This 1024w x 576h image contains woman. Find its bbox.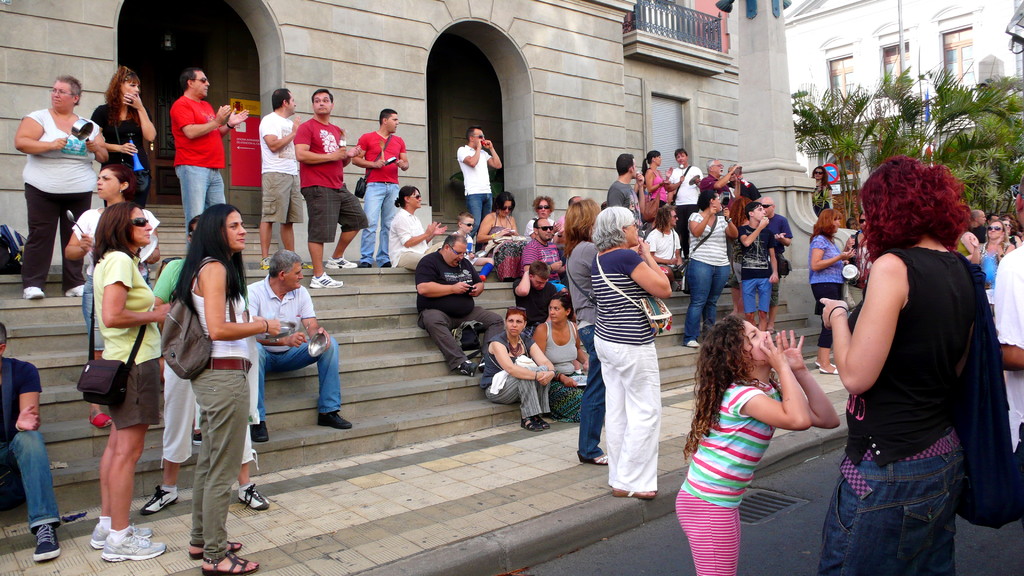
box=[476, 308, 557, 430].
